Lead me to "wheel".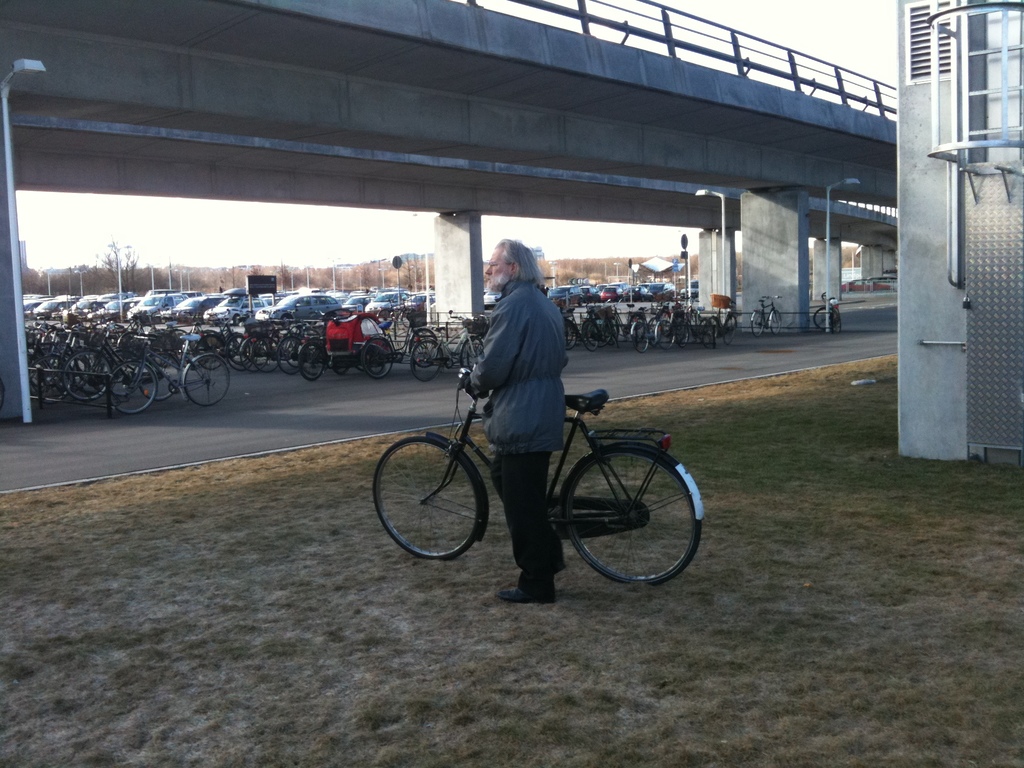
Lead to bbox=[770, 308, 785, 333].
